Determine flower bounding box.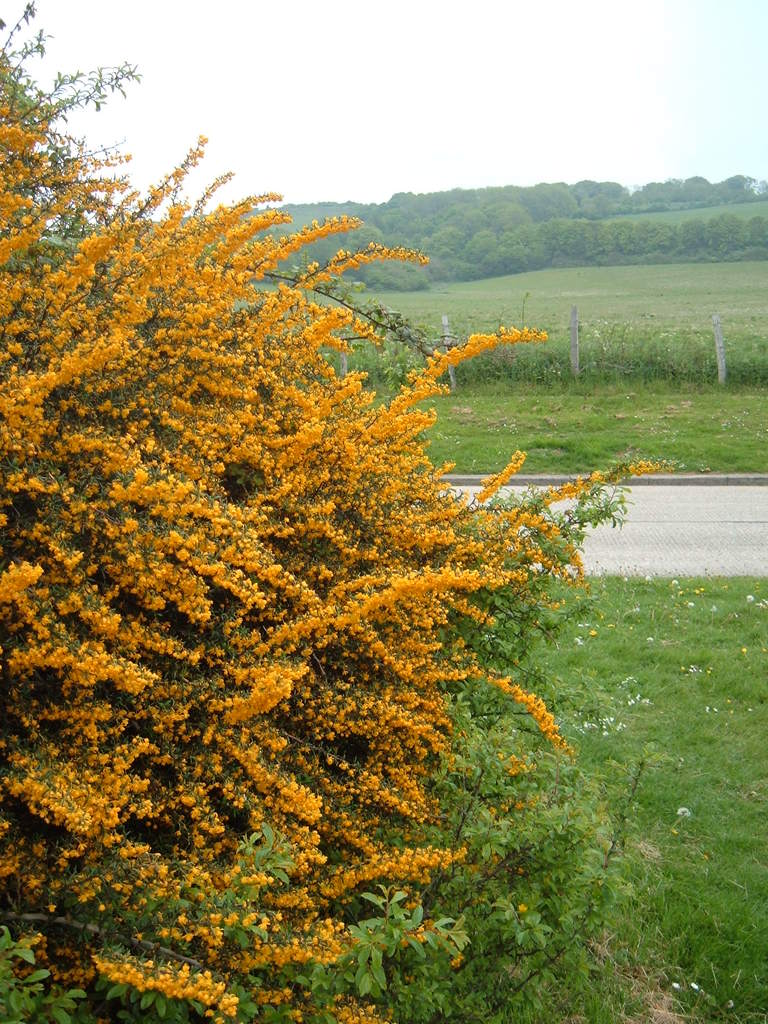
Determined: (676,805,694,823).
